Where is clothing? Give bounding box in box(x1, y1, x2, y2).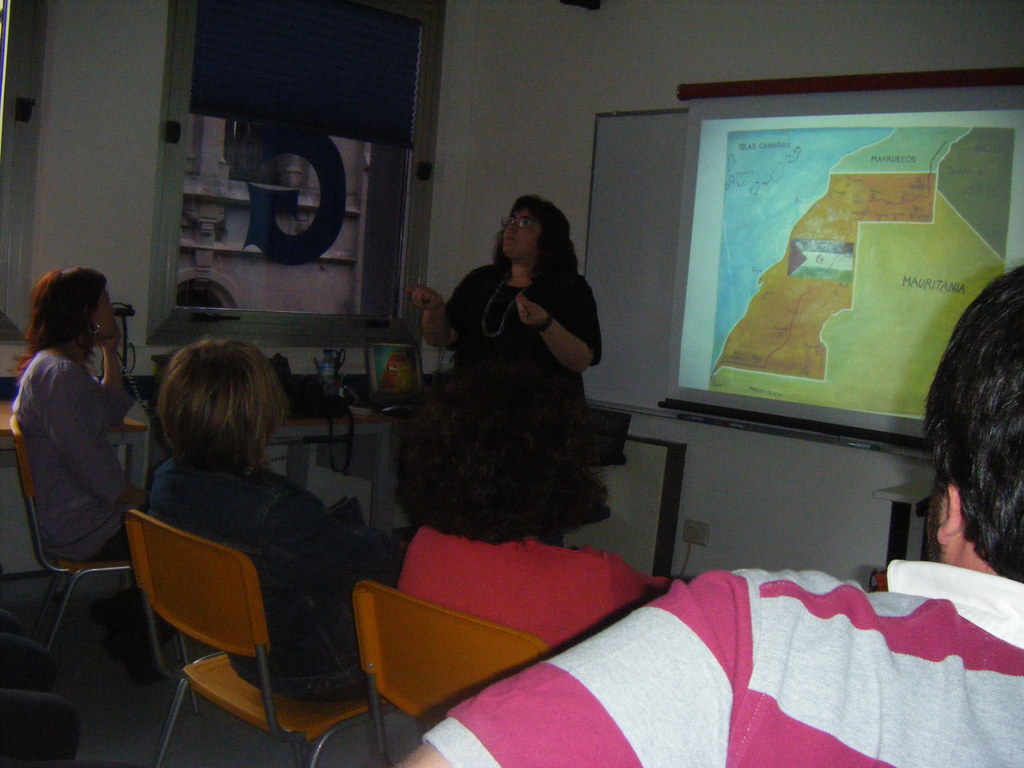
box(444, 259, 605, 412).
